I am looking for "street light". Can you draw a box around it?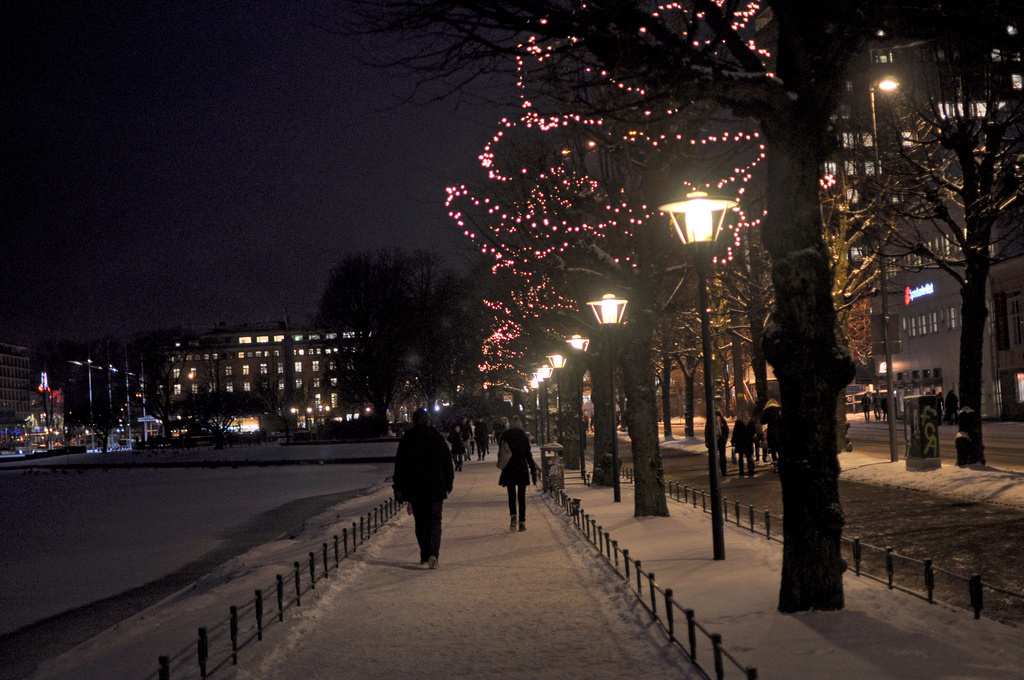
Sure, the bounding box is 565/328/592/481.
